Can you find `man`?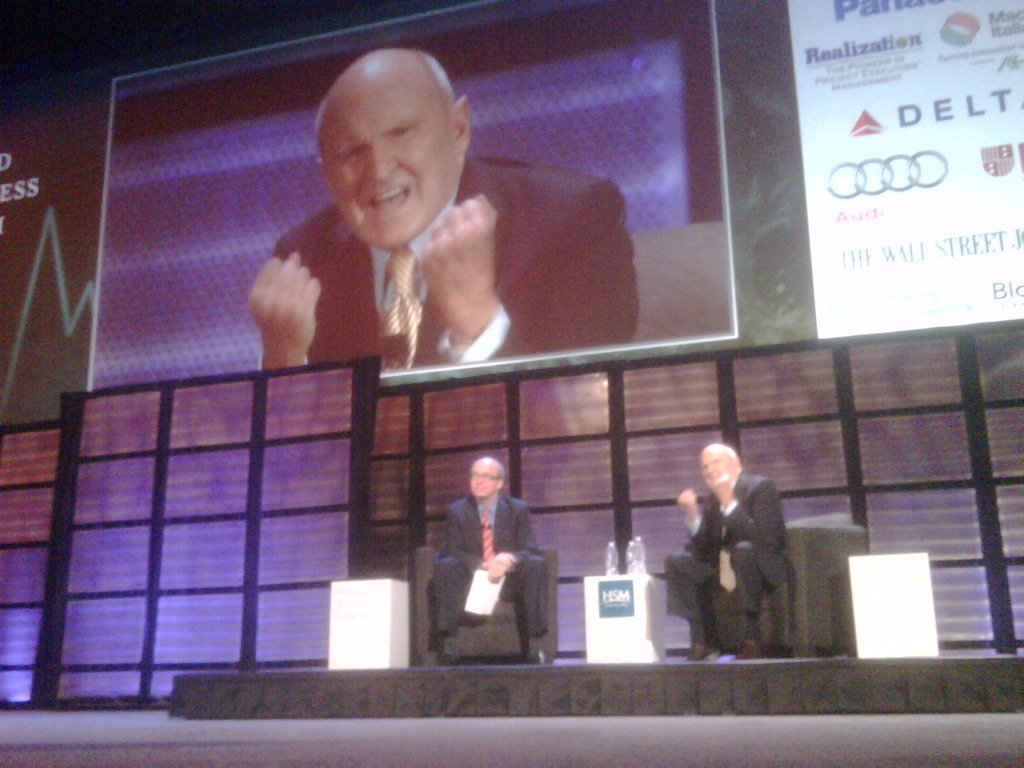
Yes, bounding box: (left=660, top=436, right=797, bottom=659).
